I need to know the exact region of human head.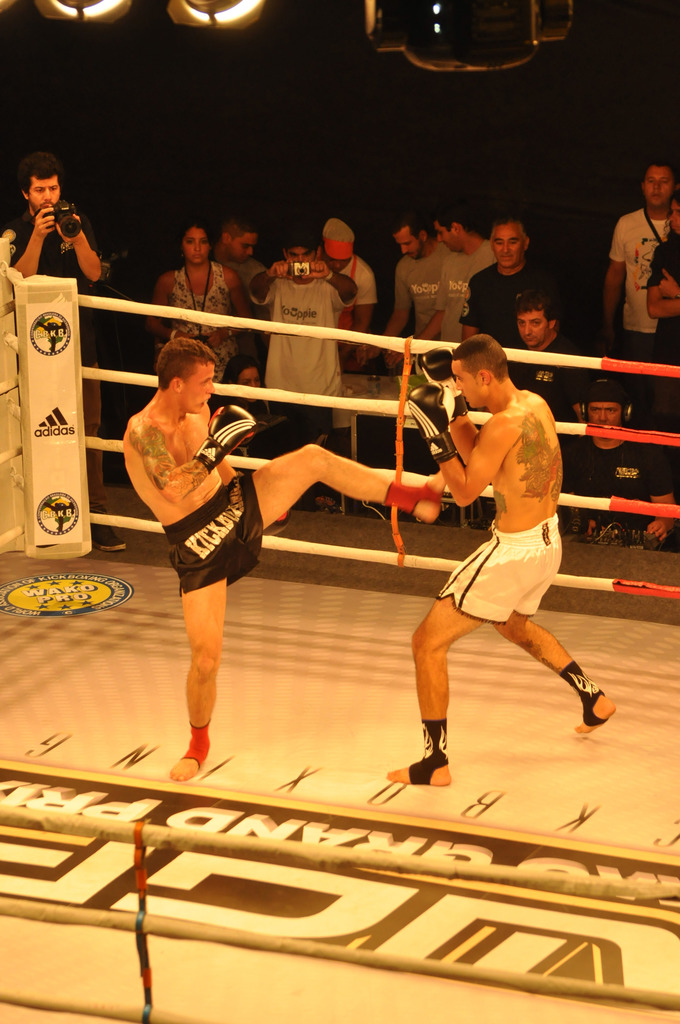
Region: crop(17, 157, 66, 211).
